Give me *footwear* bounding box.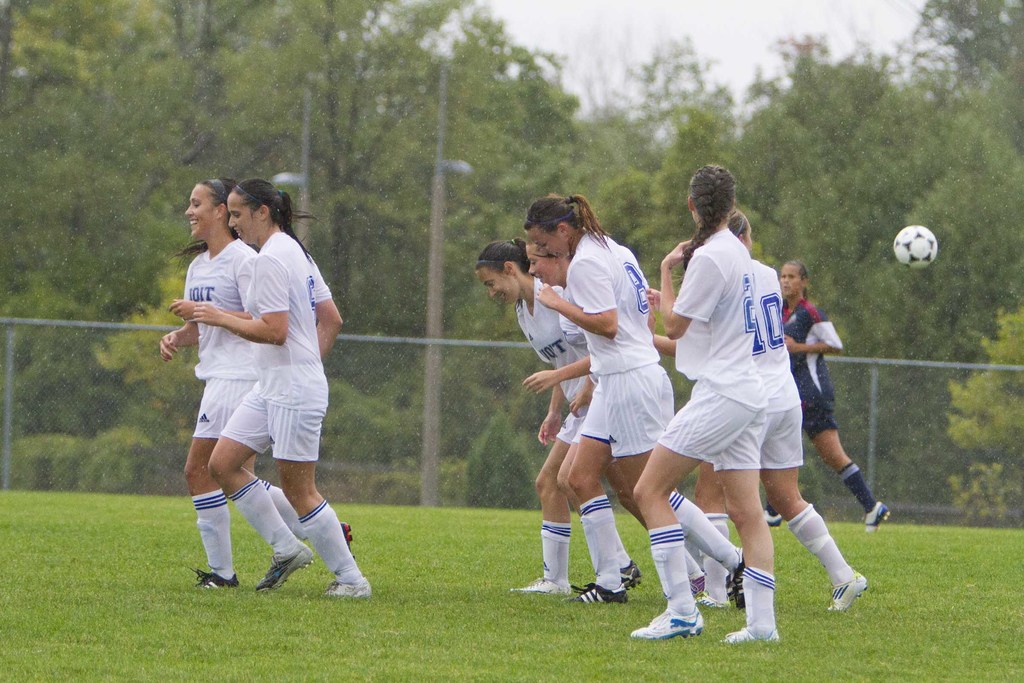
region(340, 518, 355, 557).
